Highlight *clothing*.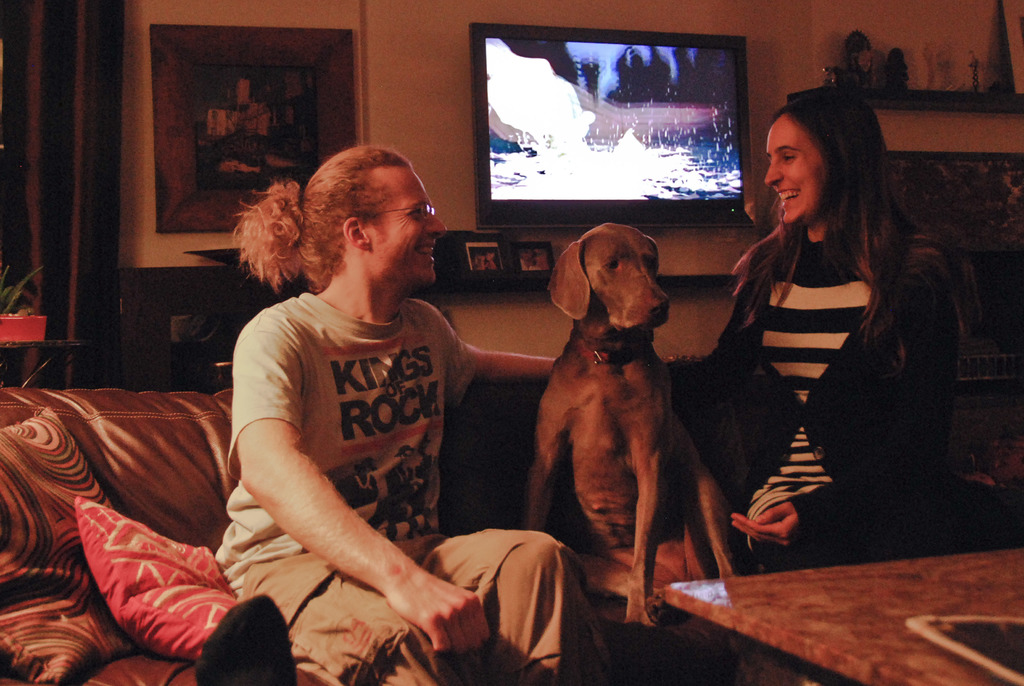
Highlighted region: region(214, 292, 618, 685).
